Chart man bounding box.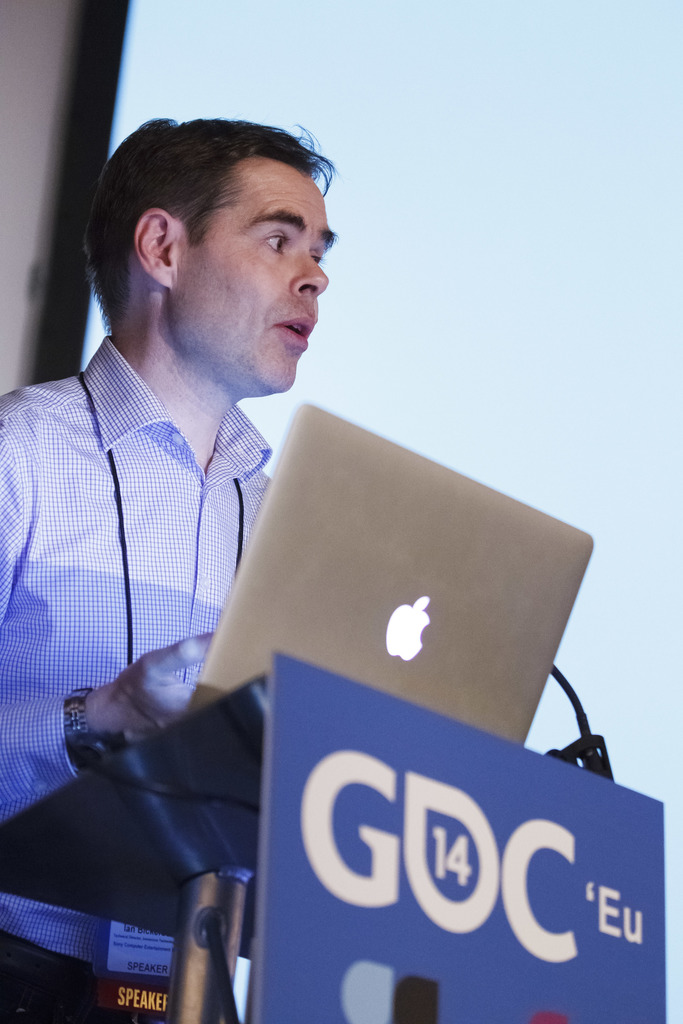
Charted: {"x1": 0, "y1": 140, "x2": 374, "y2": 820}.
